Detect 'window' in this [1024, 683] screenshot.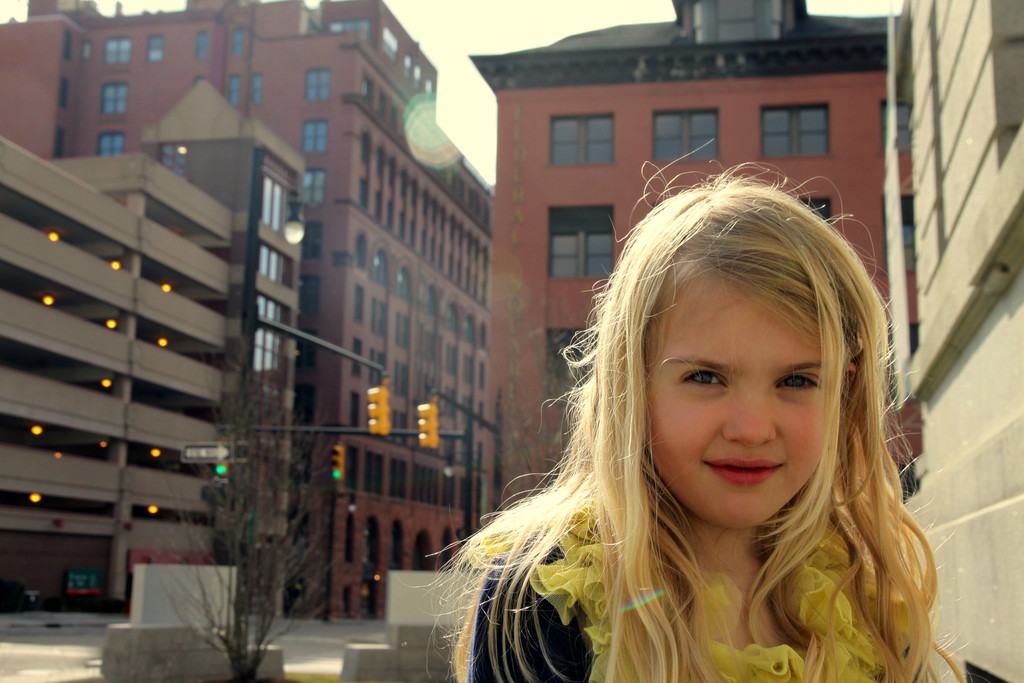
Detection: box=[884, 95, 918, 156].
